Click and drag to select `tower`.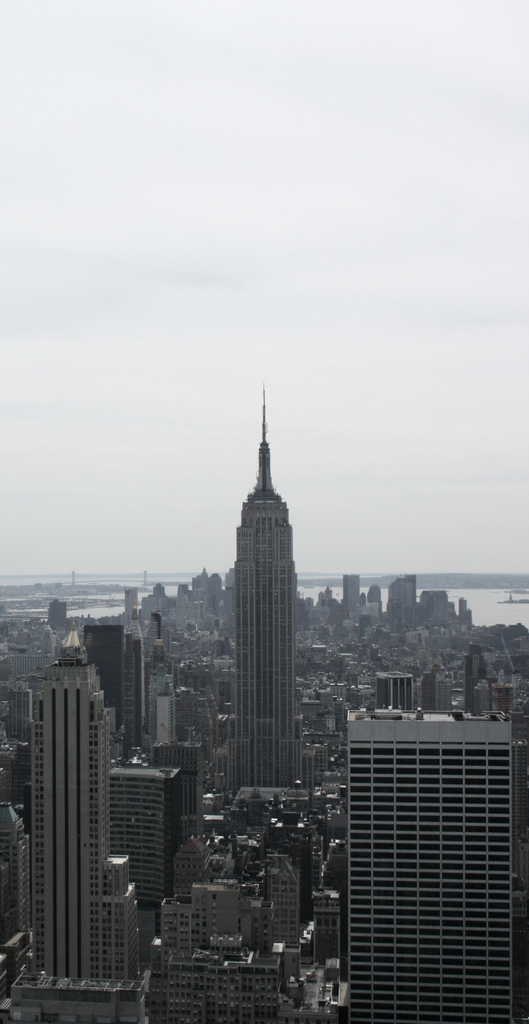
Selection: [left=31, top=593, right=72, bottom=638].
